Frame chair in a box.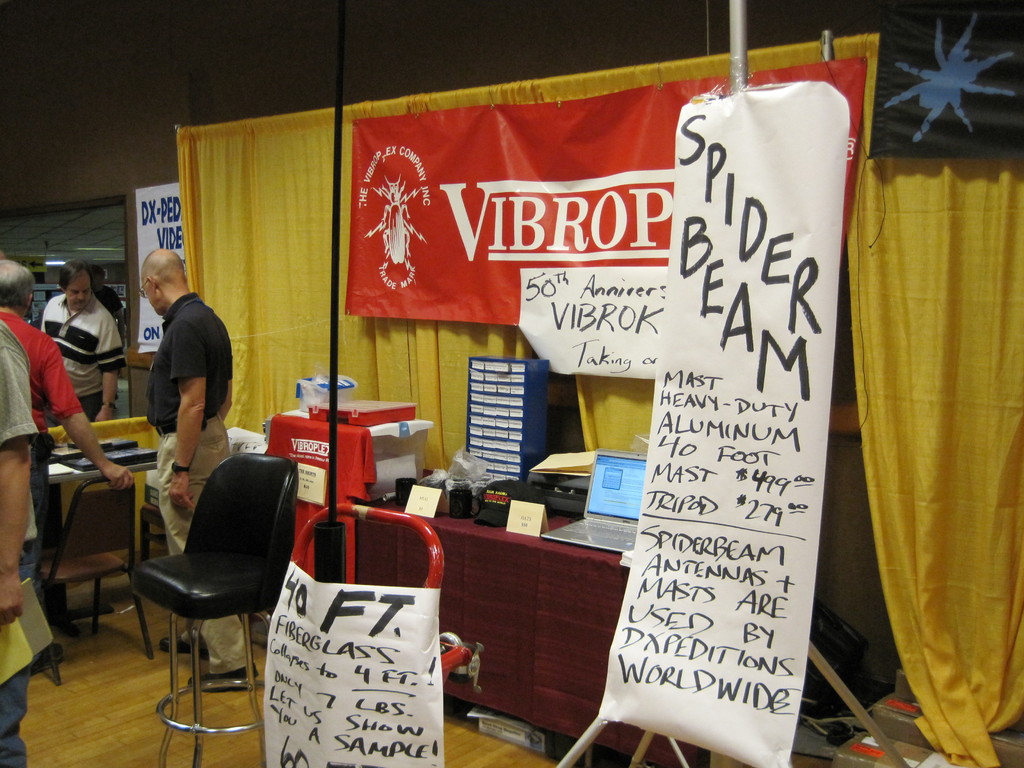
rect(115, 449, 291, 753).
